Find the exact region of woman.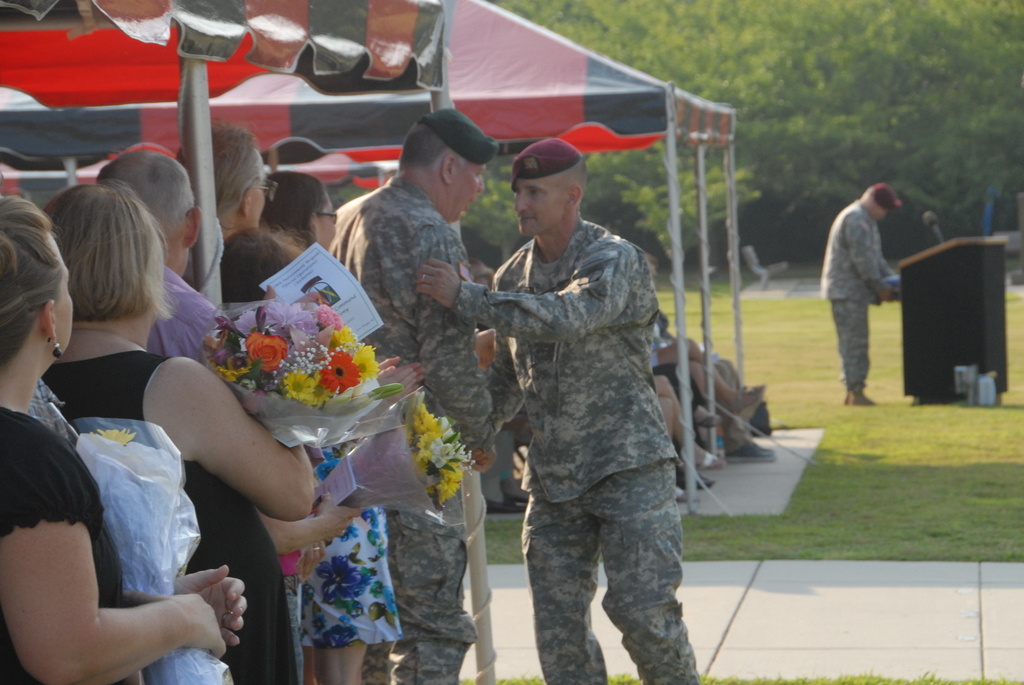
Exact region: 41:171:313:684.
